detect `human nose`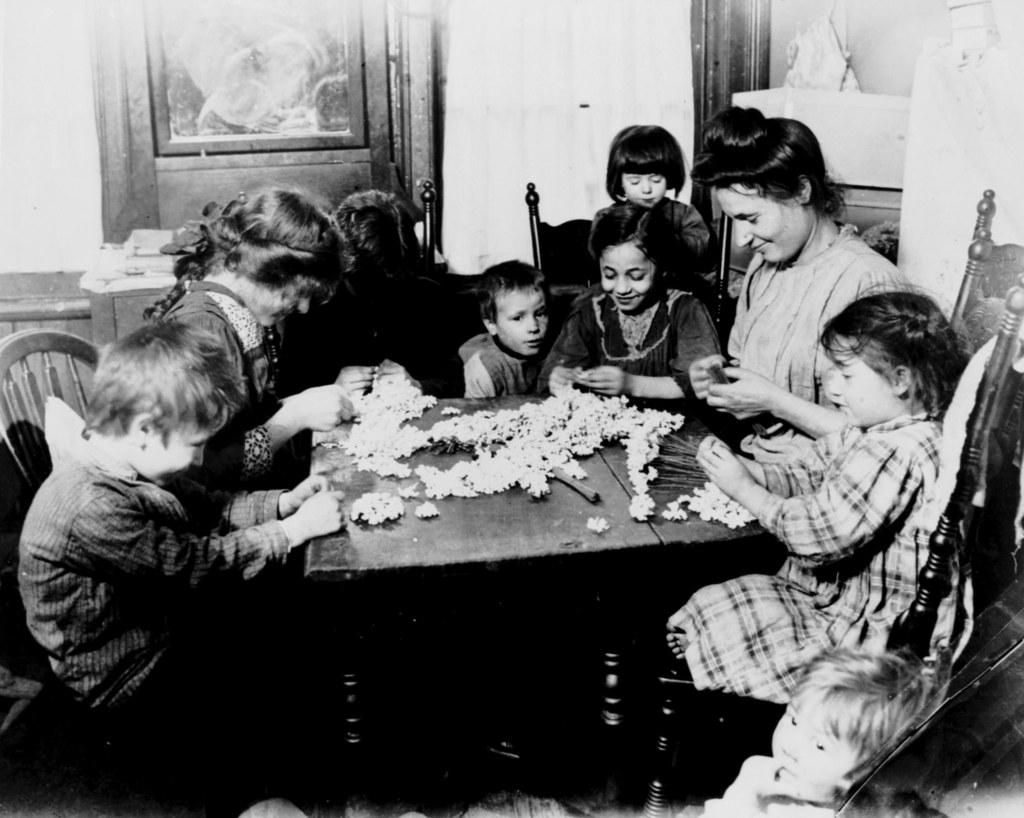
Rect(642, 182, 655, 191)
